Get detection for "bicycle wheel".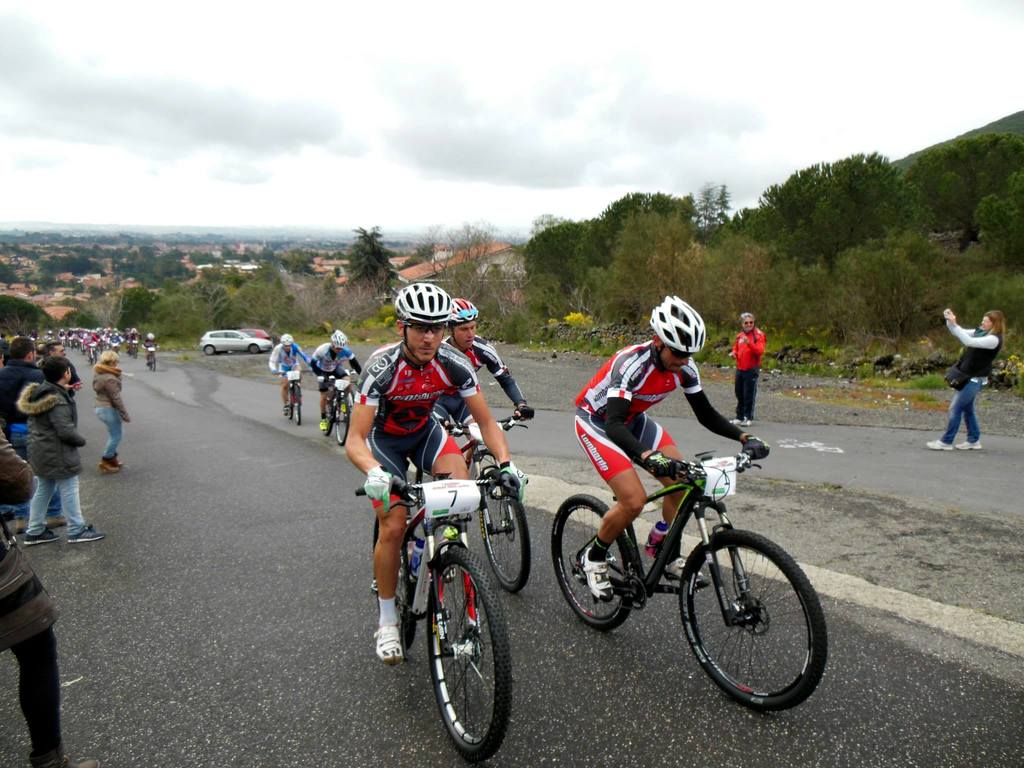
Detection: <box>286,388,293,419</box>.
